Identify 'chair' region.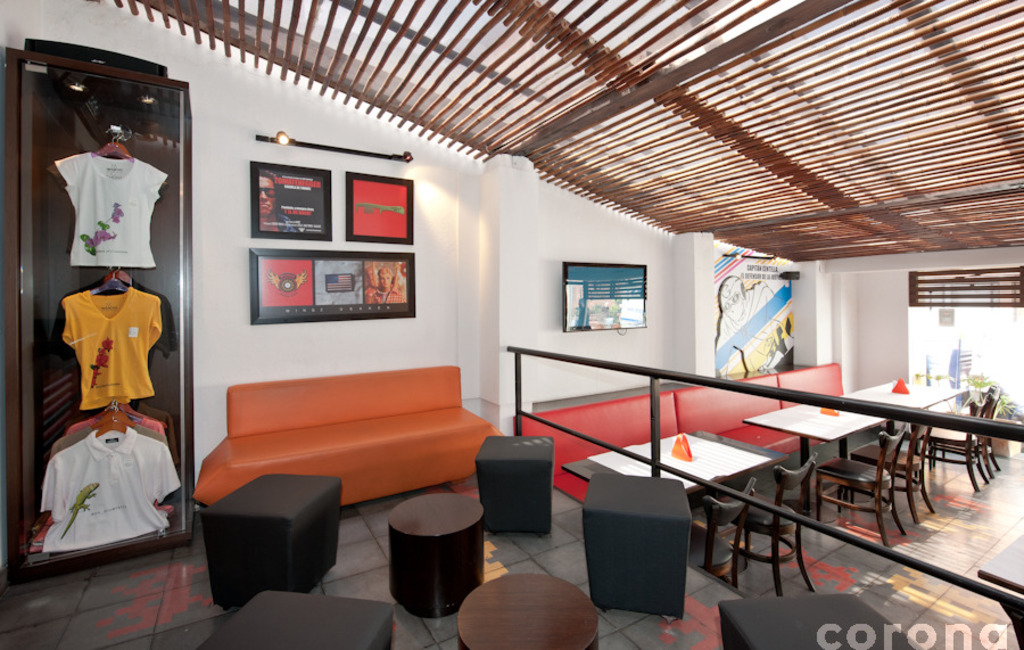
Region: rect(806, 428, 909, 549).
